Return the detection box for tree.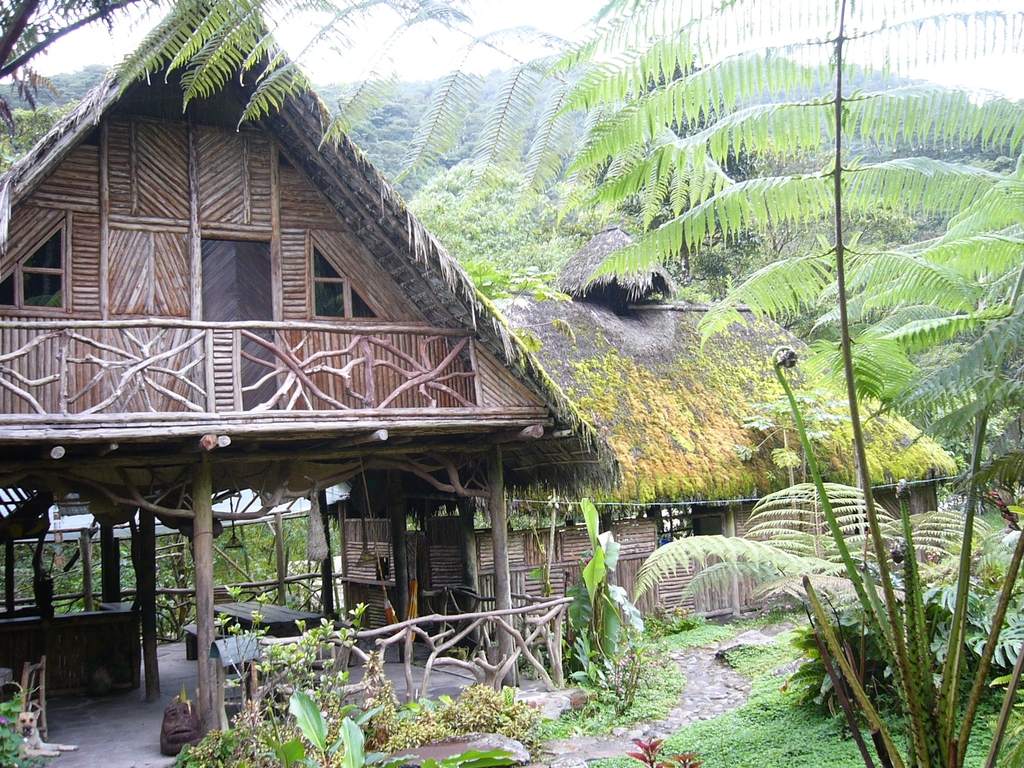
<box>0,0,140,146</box>.
